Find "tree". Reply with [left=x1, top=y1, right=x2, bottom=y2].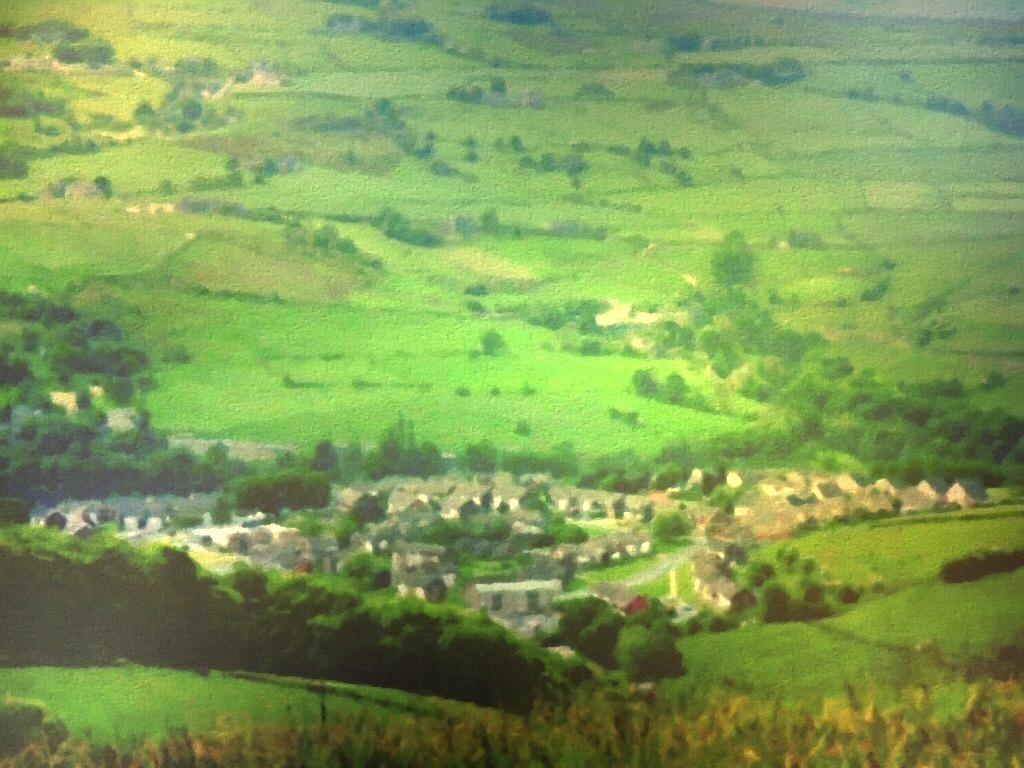
[left=309, top=223, right=339, bottom=247].
